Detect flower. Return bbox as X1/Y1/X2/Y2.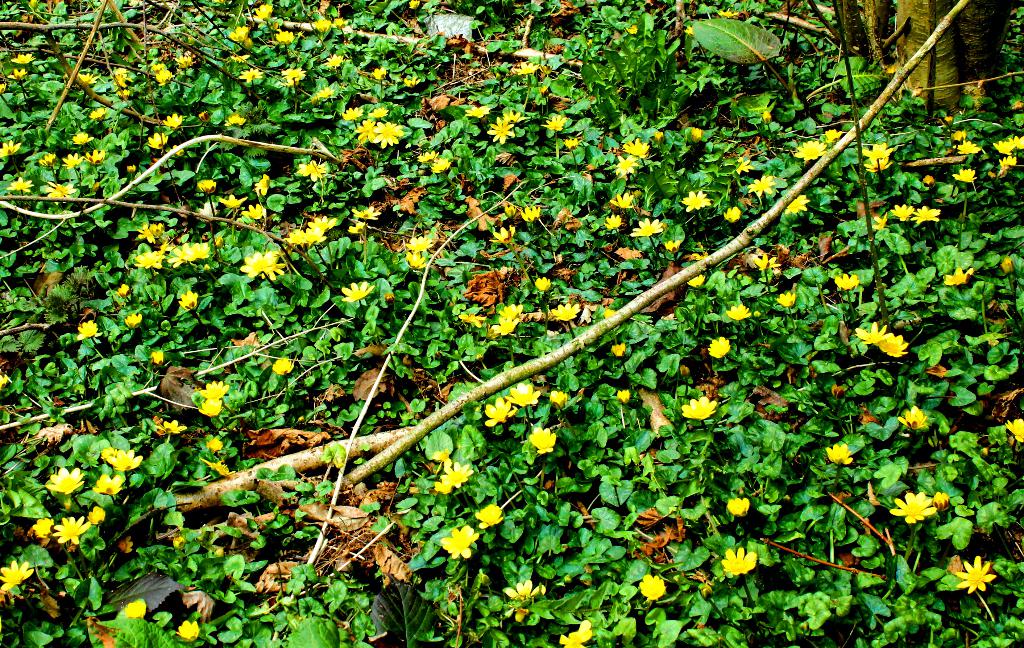
216/190/249/207.
